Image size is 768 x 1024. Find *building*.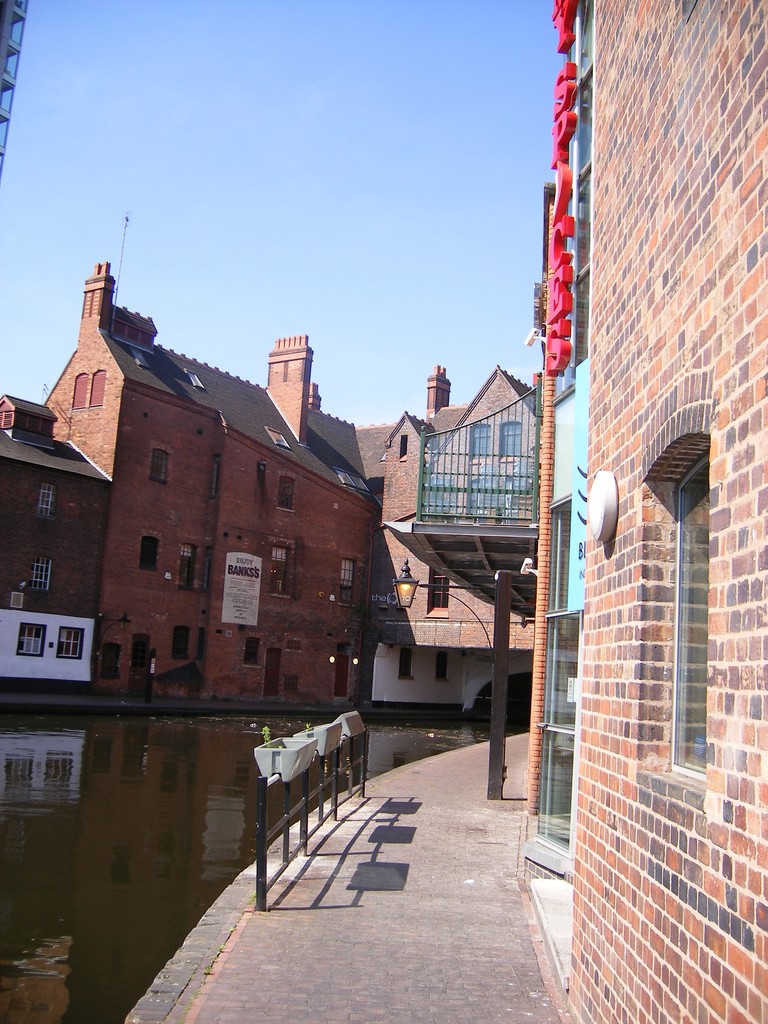
<bbox>364, 369, 543, 724</bbox>.
